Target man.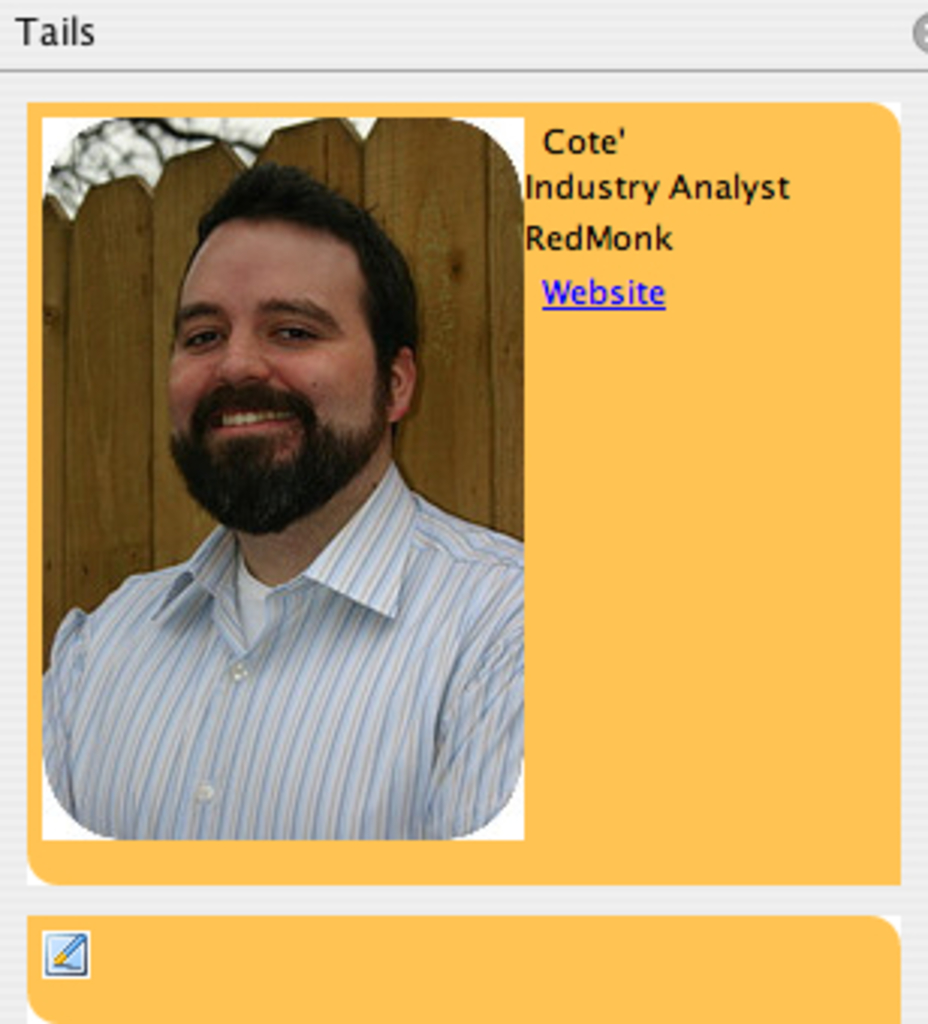
Target region: select_region(36, 163, 527, 837).
